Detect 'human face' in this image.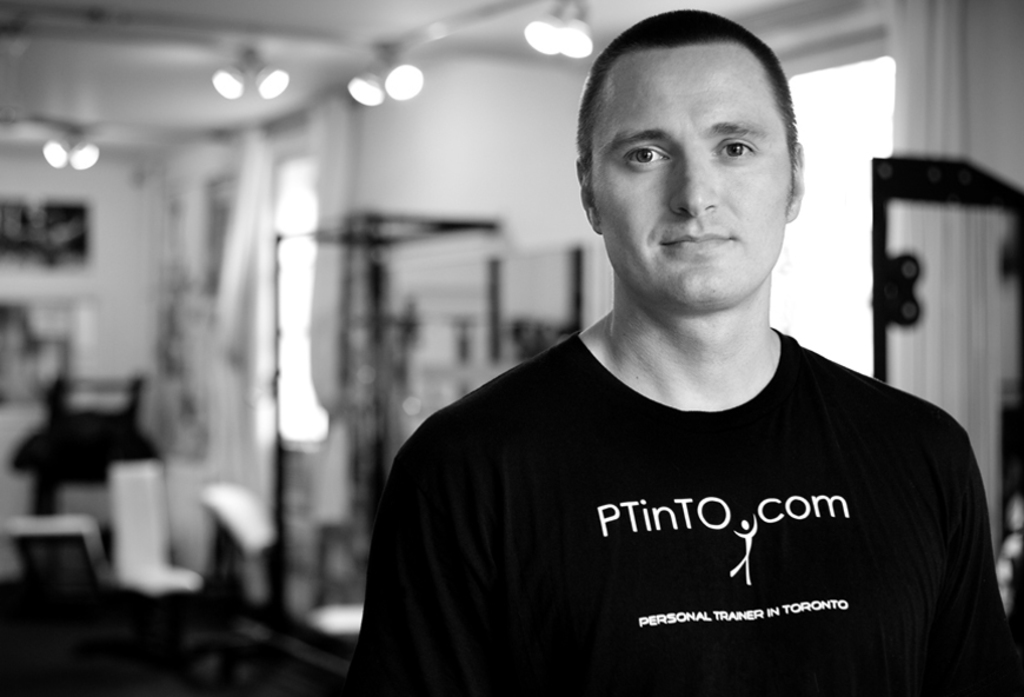
Detection: <region>590, 47, 789, 300</region>.
